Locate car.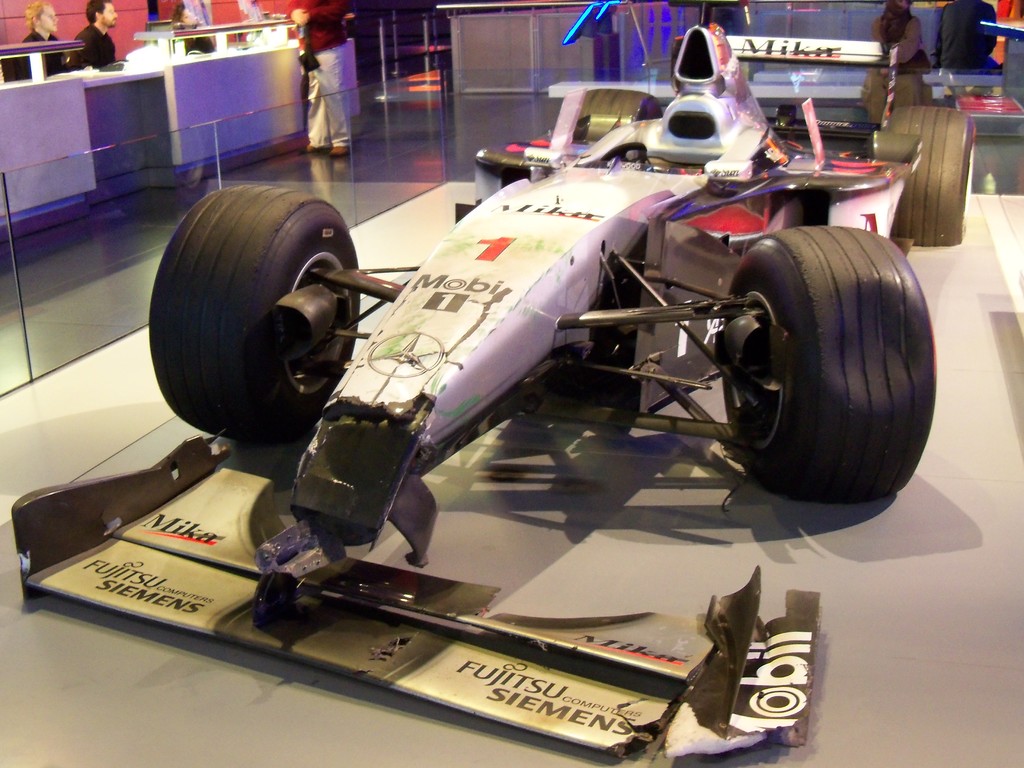
Bounding box: [left=12, top=13, right=982, bottom=766].
